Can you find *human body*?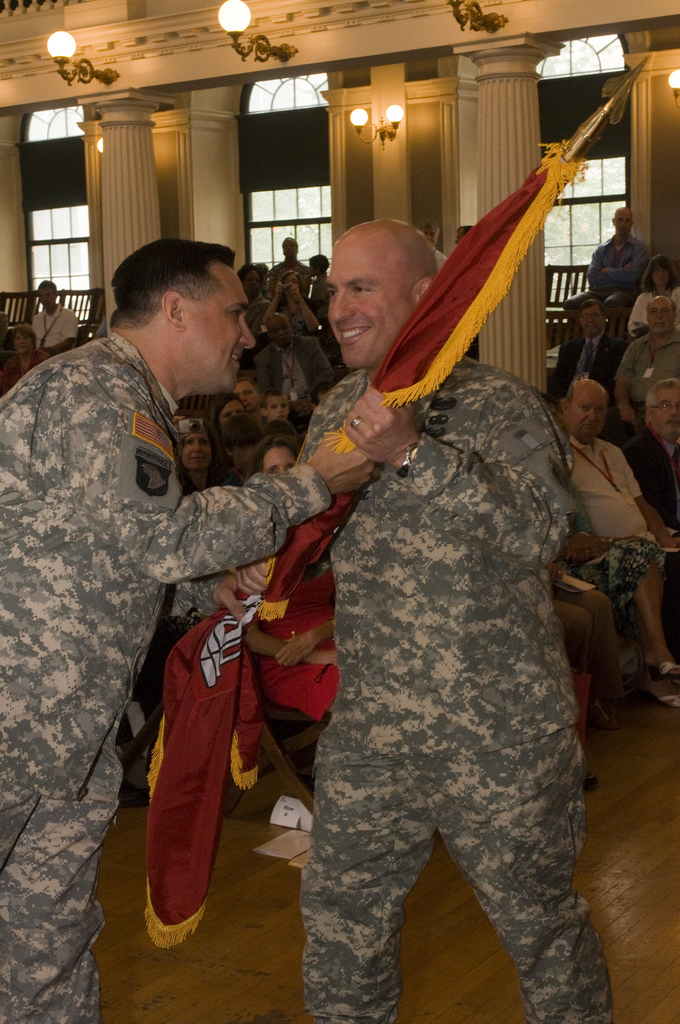
Yes, bounding box: 571/241/645/338.
